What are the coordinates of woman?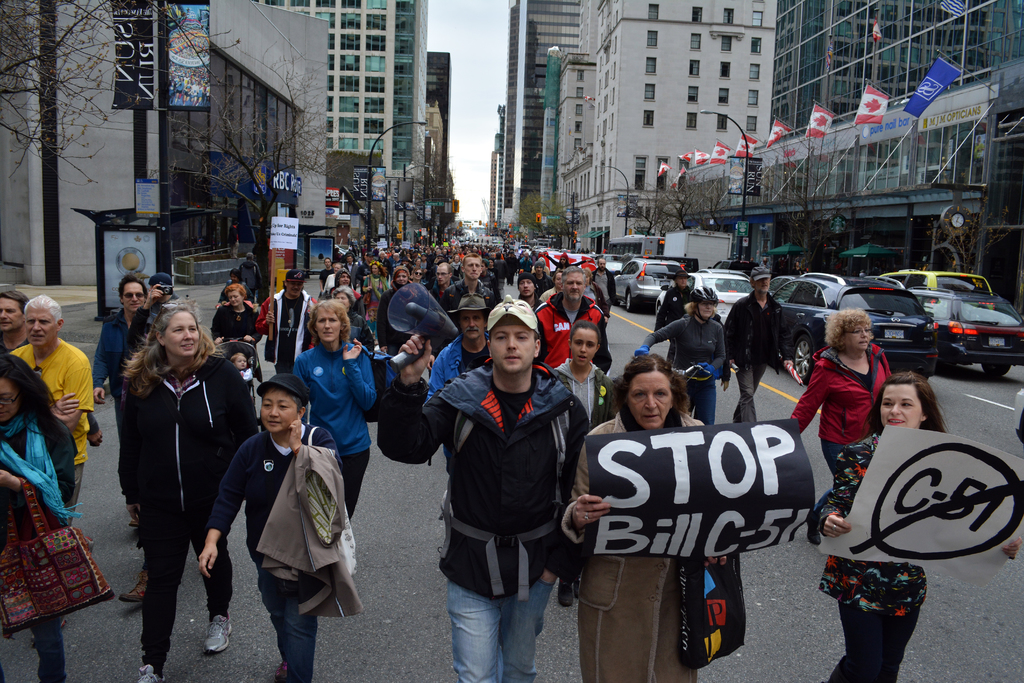
bbox=(294, 298, 374, 528).
